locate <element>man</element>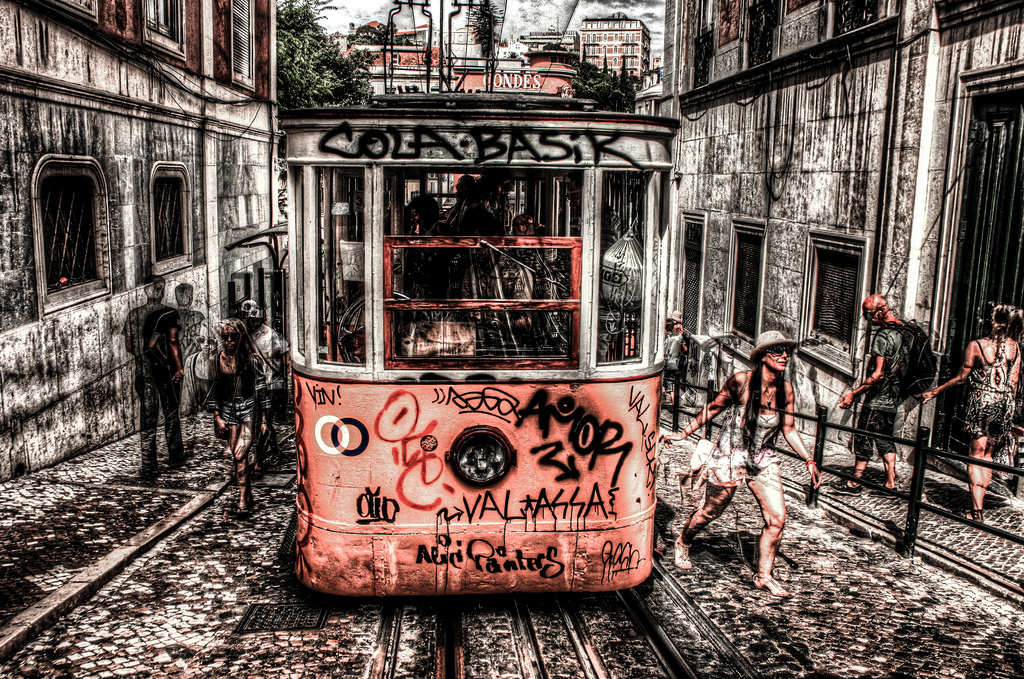
box=[235, 300, 289, 480]
